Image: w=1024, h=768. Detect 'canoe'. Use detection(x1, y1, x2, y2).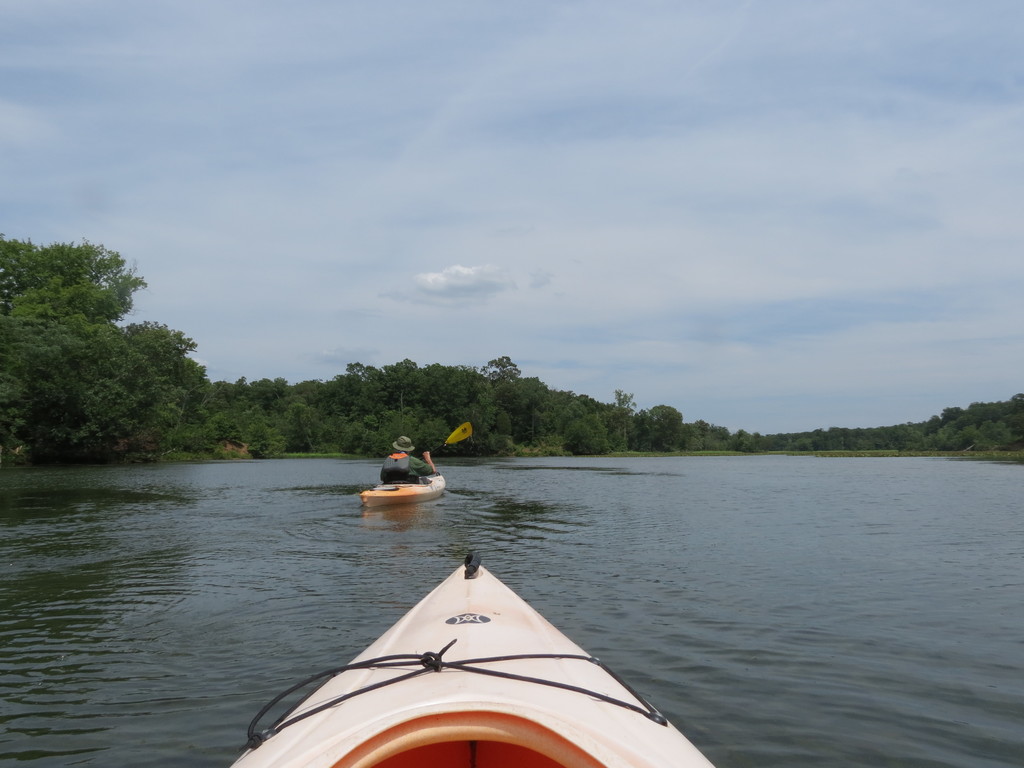
detection(360, 471, 444, 513).
